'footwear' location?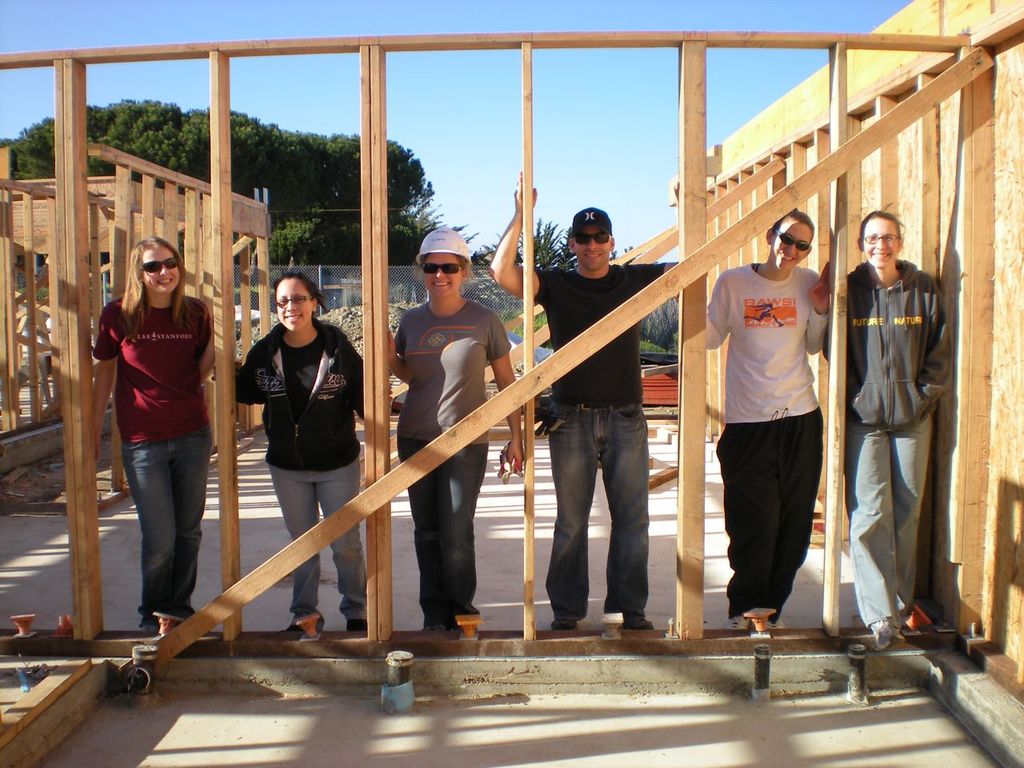
{"left": 766, "top": 618, "right": 784, "bottom": 628}
